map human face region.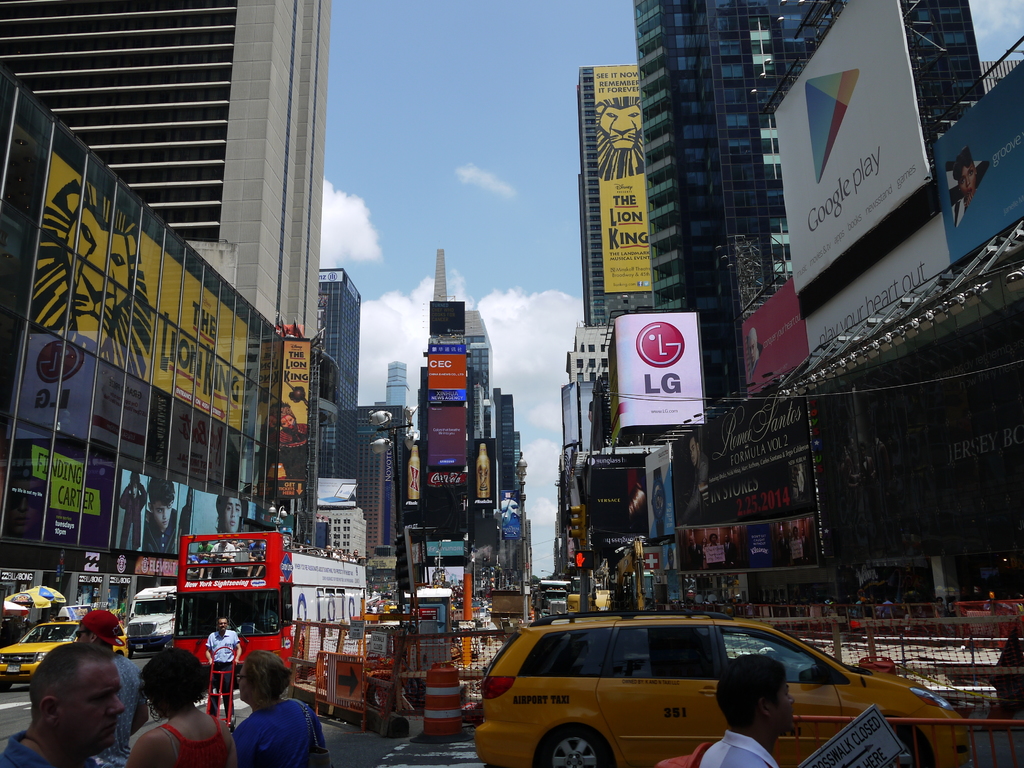
Mapped to (left=218, top=617, right=227, bottom=632).
